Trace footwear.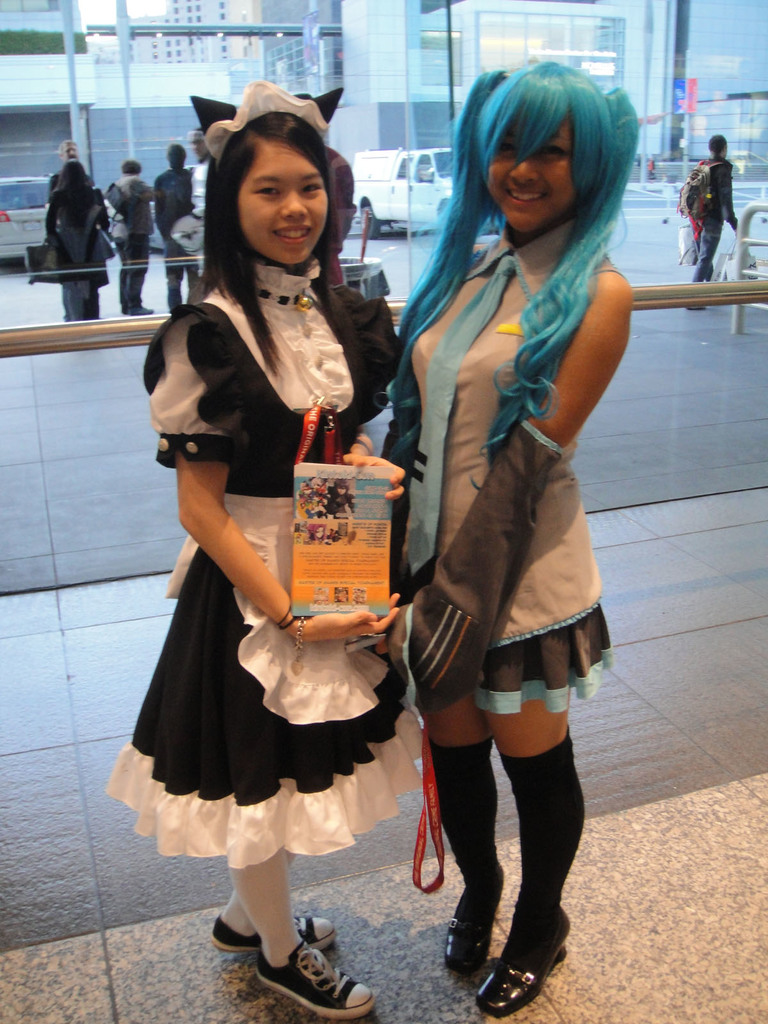
Traced to region(254, 934, 368, 1000).
